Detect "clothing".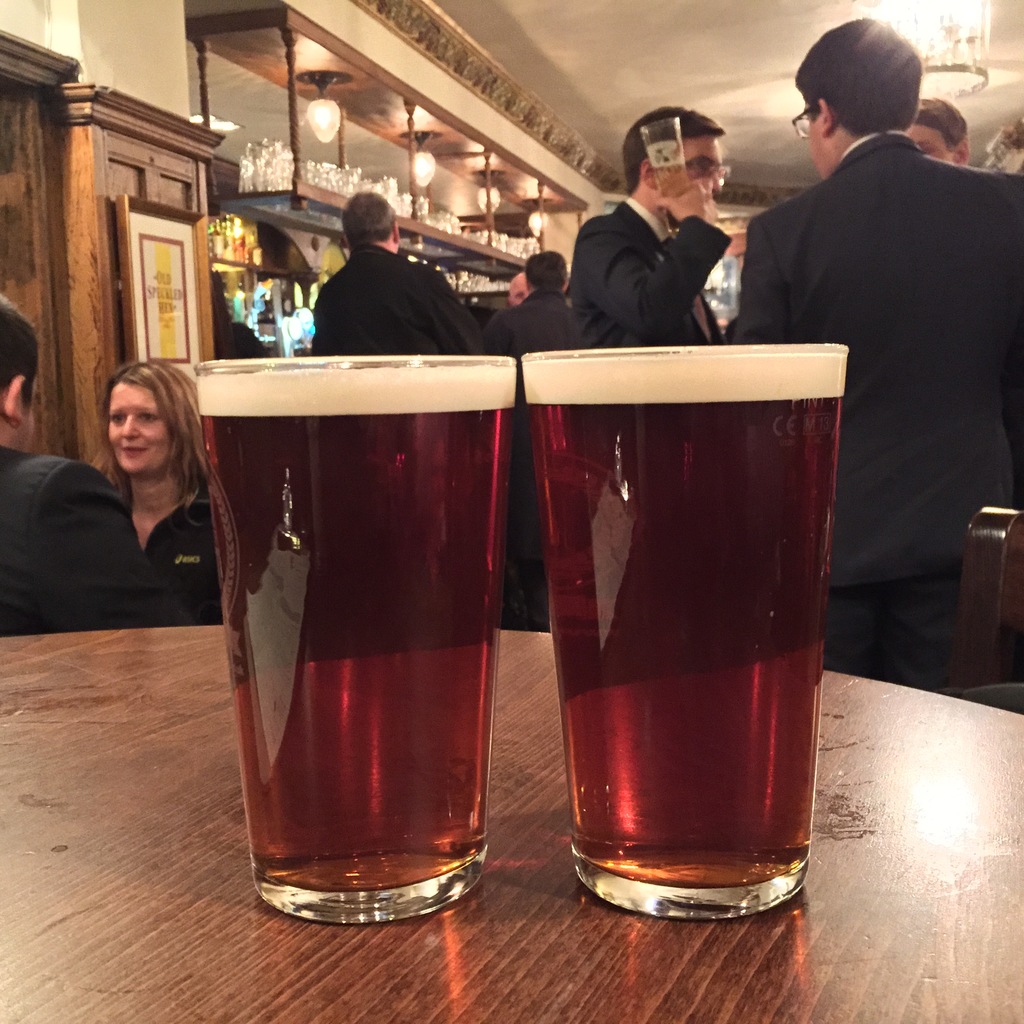
Detected at locate(128, 483, 223, 621).
